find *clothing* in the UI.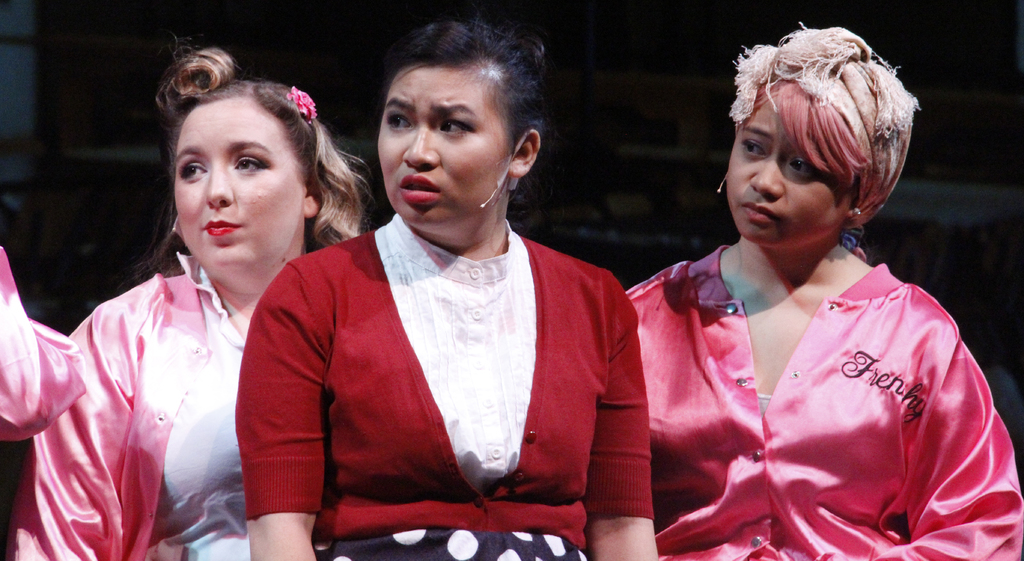
UI element at [x1=233, y1=217, x2=648, y2=560].
